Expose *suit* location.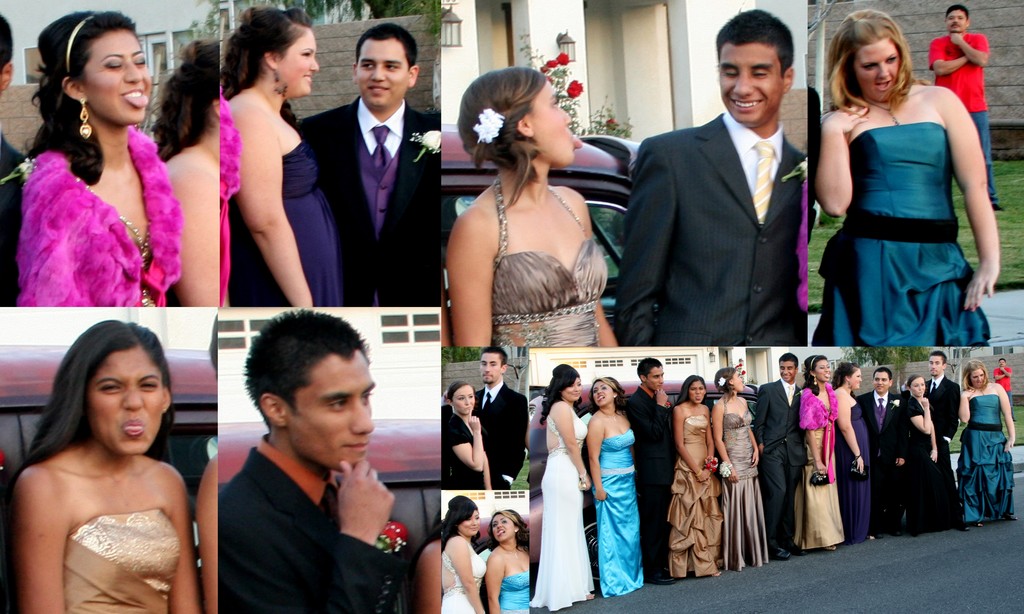
Exposed at locate(858, 390, 908, 533).
